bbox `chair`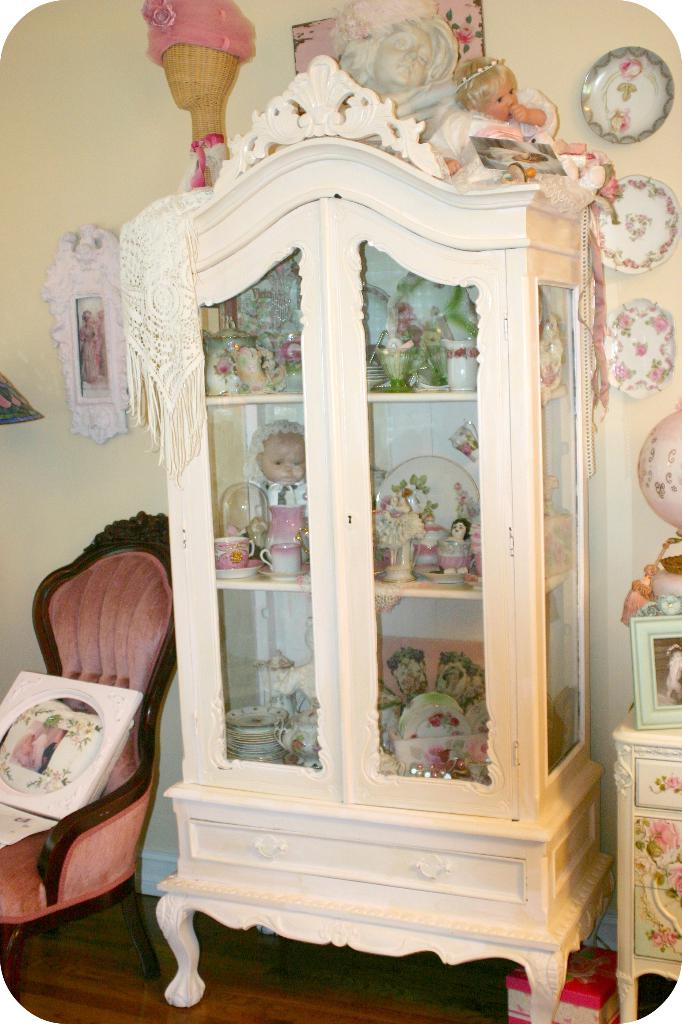
4, 610, 184, 977
